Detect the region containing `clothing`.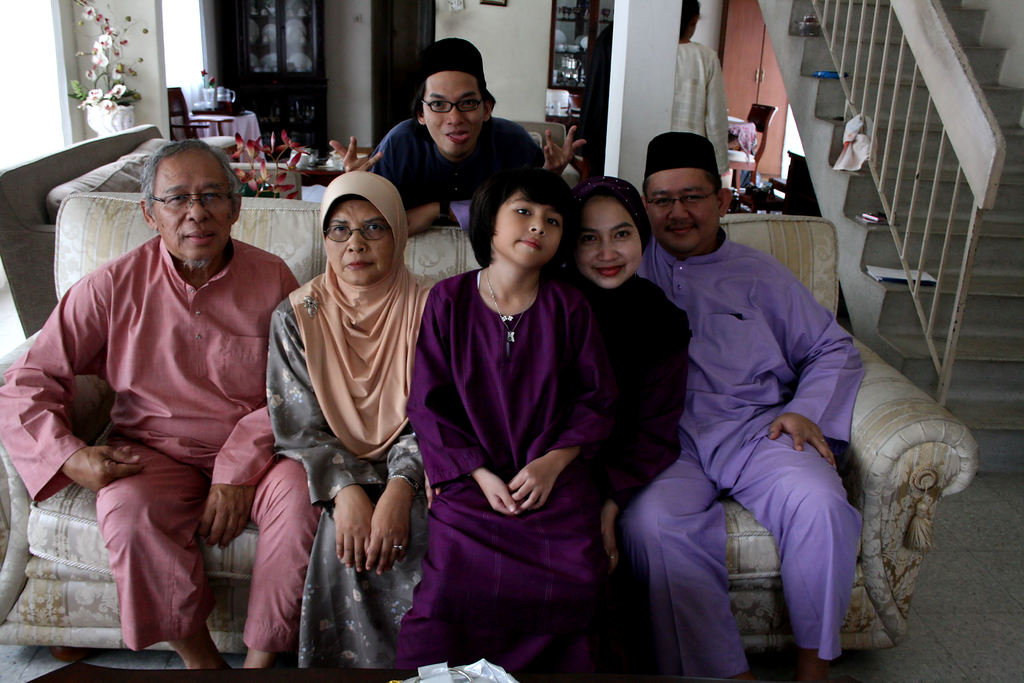
box=[407, 269, 630, 682].
